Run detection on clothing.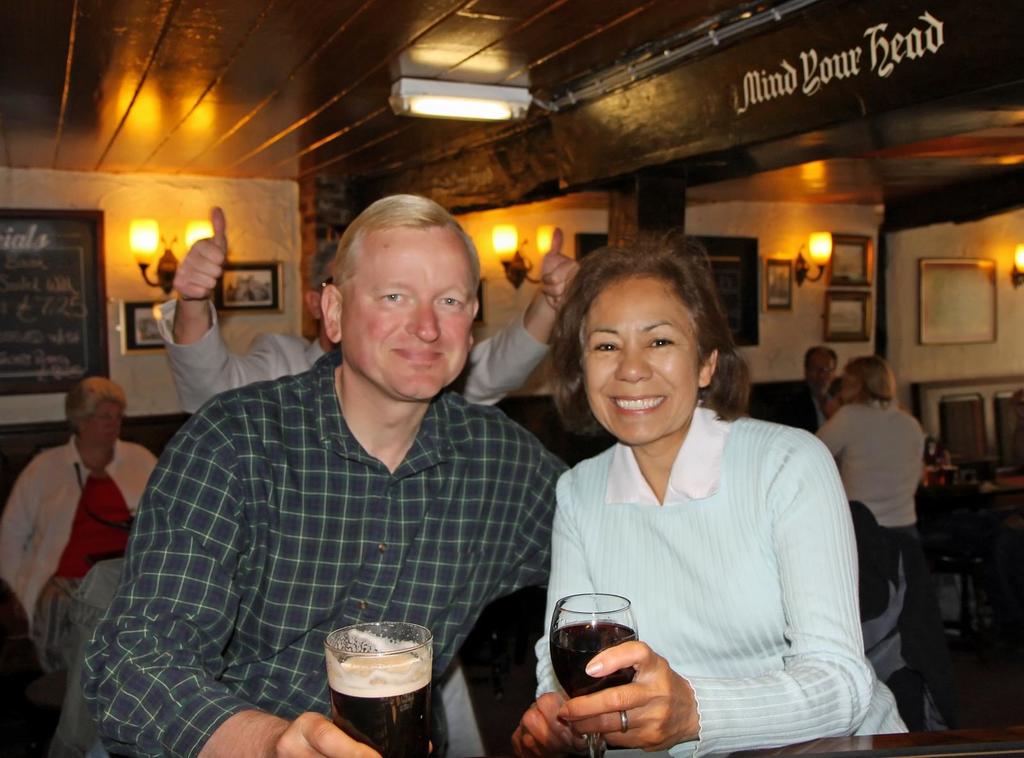
Result: locate(149, 300, 560, 420).
